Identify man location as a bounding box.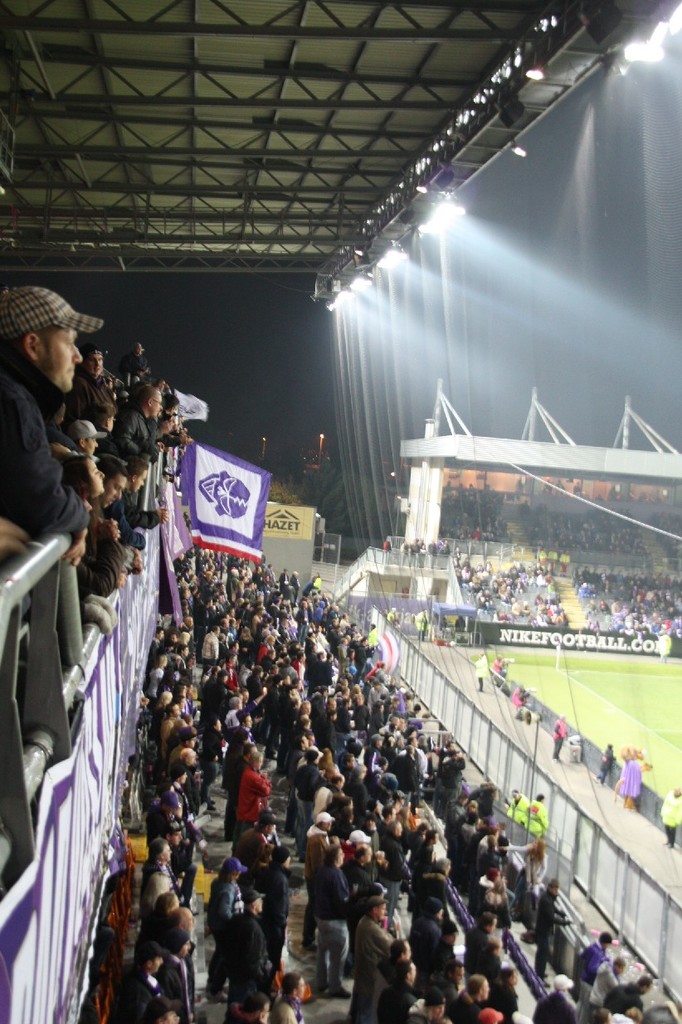
box(222, 891, 274, 1023).
